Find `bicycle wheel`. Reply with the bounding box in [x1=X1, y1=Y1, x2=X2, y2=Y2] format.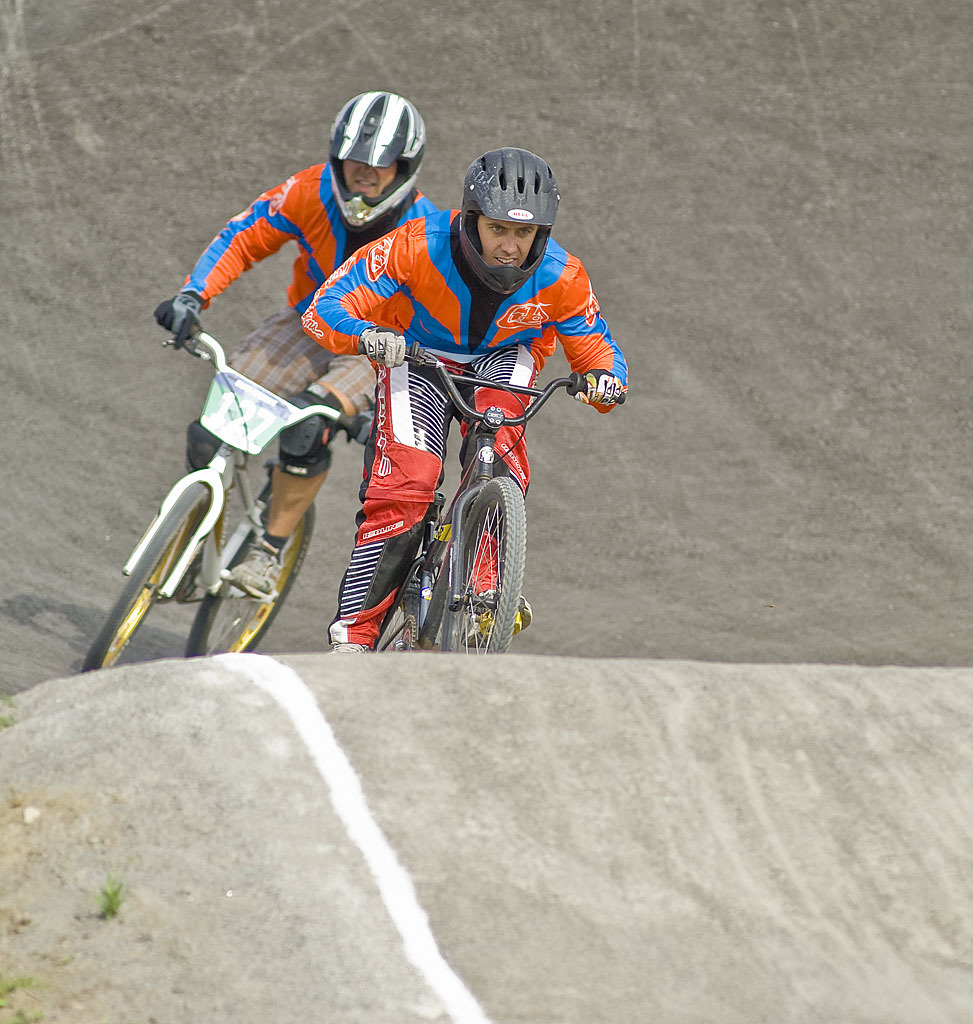
[x1=376, y1=591, x2=415, y2=653].
